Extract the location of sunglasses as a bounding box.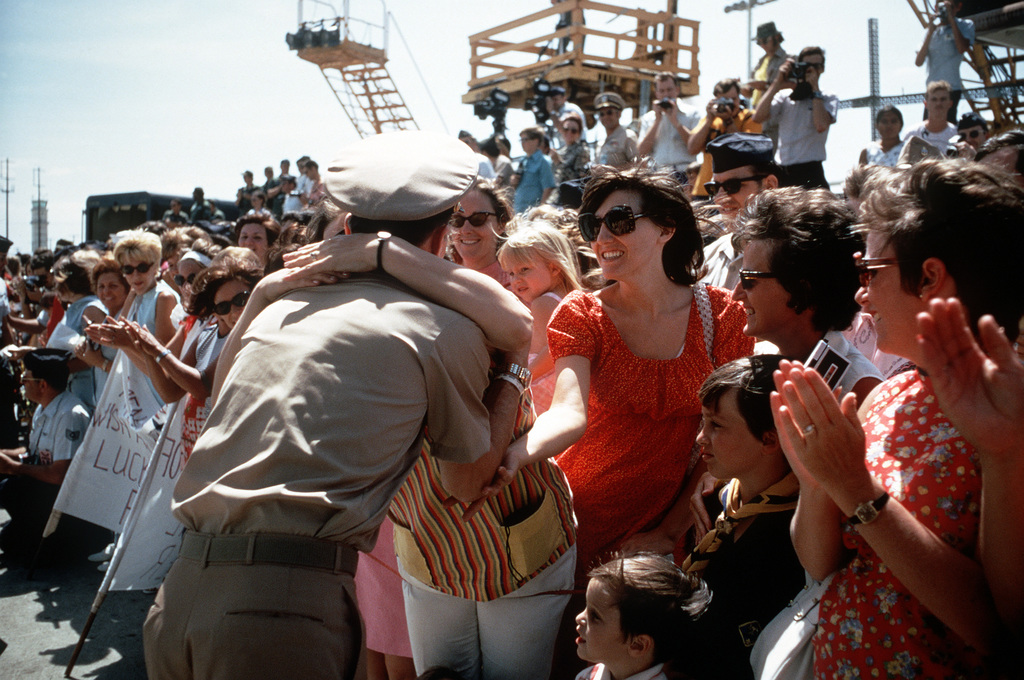
x1=579, y1=204, x2=650, y2=241.
